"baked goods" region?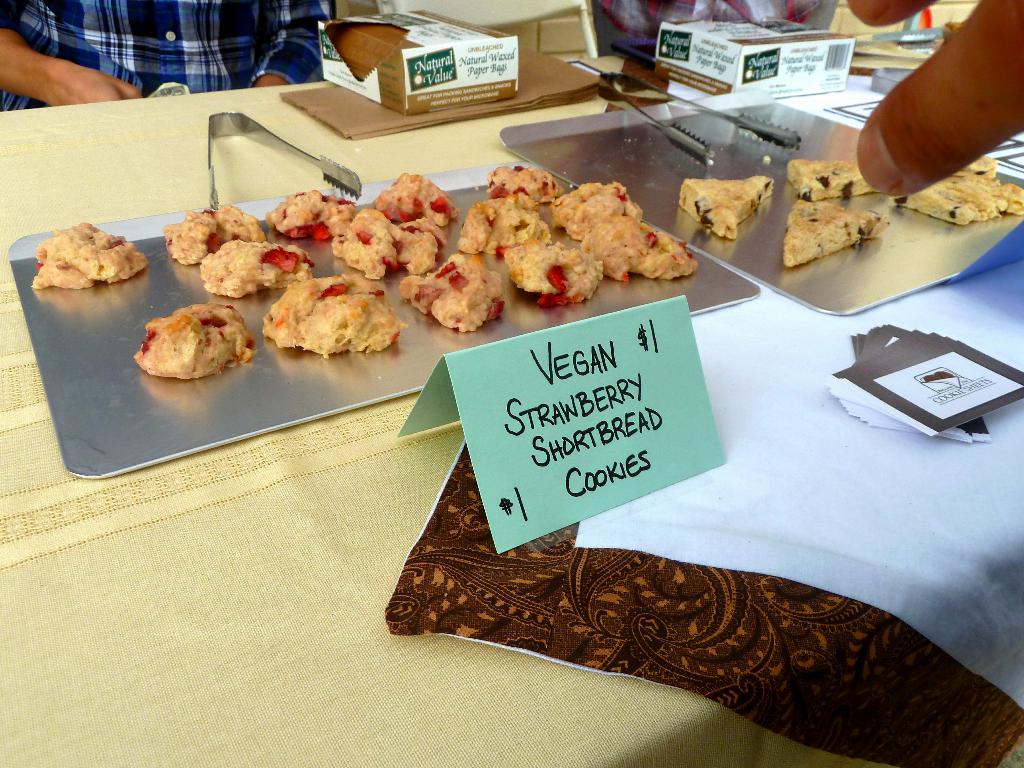
(577,213,699,281)
